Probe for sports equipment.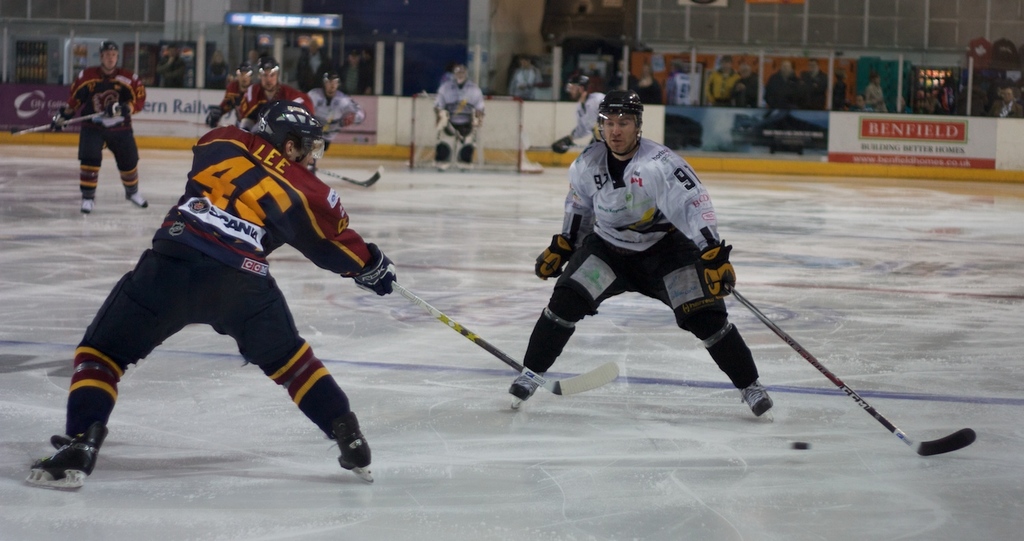
Probe result: box=[724, 282, 975, 457].
